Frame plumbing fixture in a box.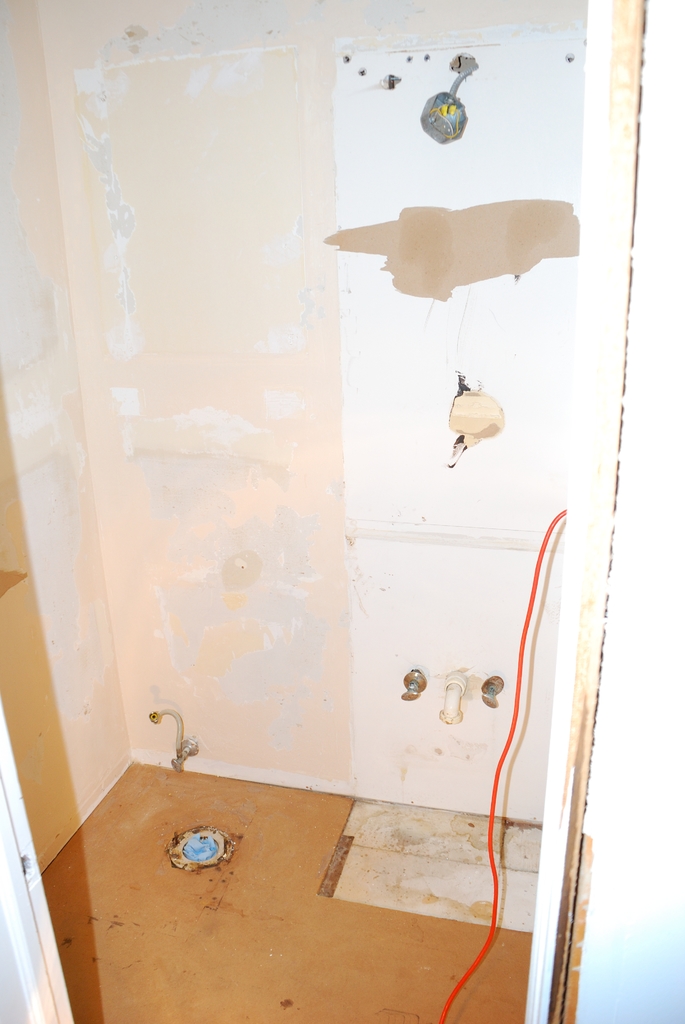
locate(143, 707, 206, 778).
